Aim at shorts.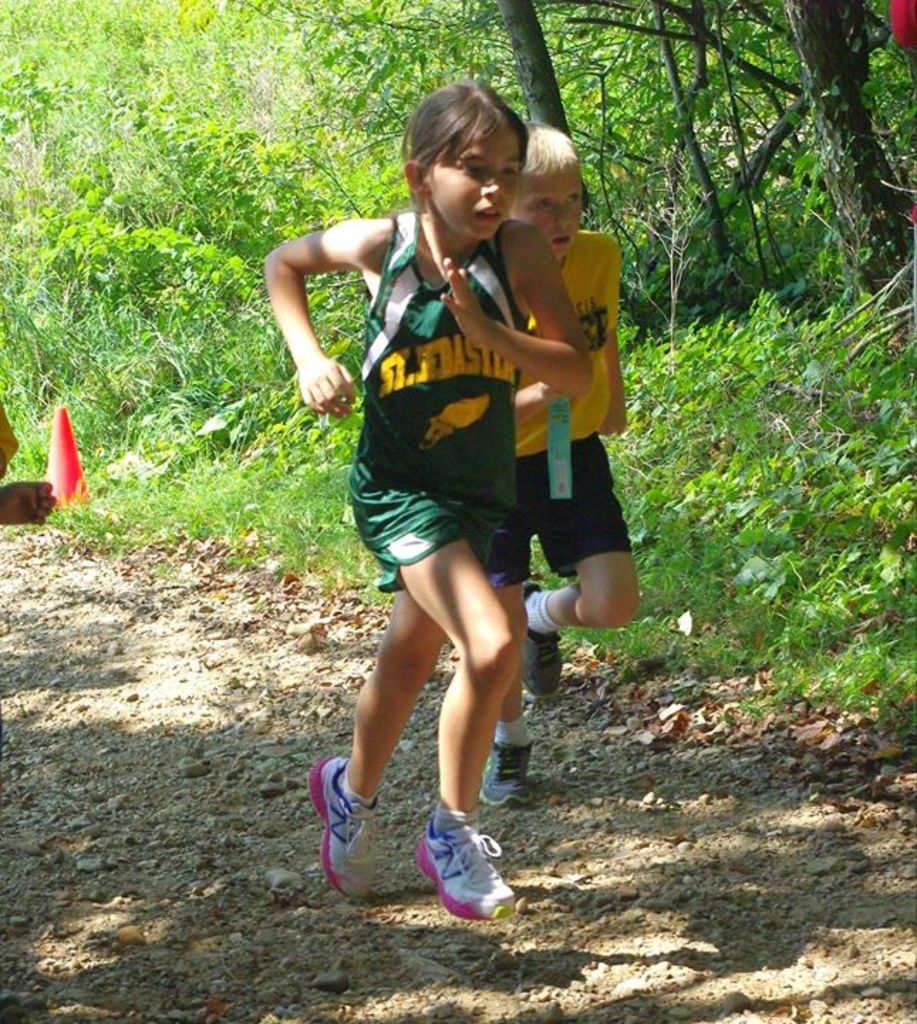
Aimed at select_region(485, 432, 628, 592).
